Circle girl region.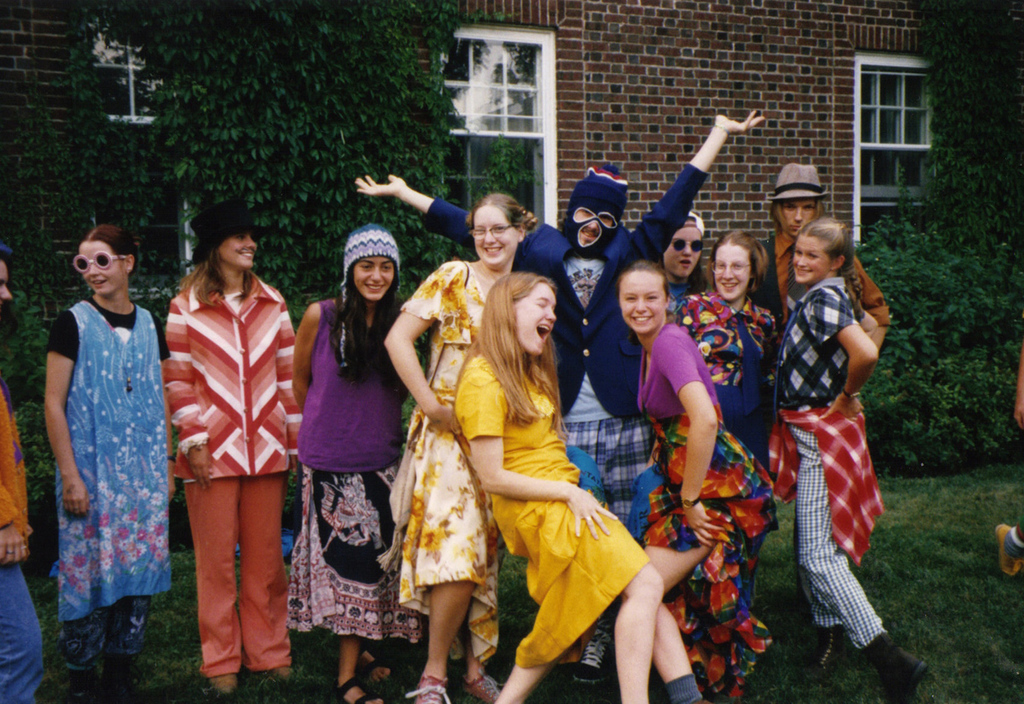
Region: region(381, 192, 536, 703).
